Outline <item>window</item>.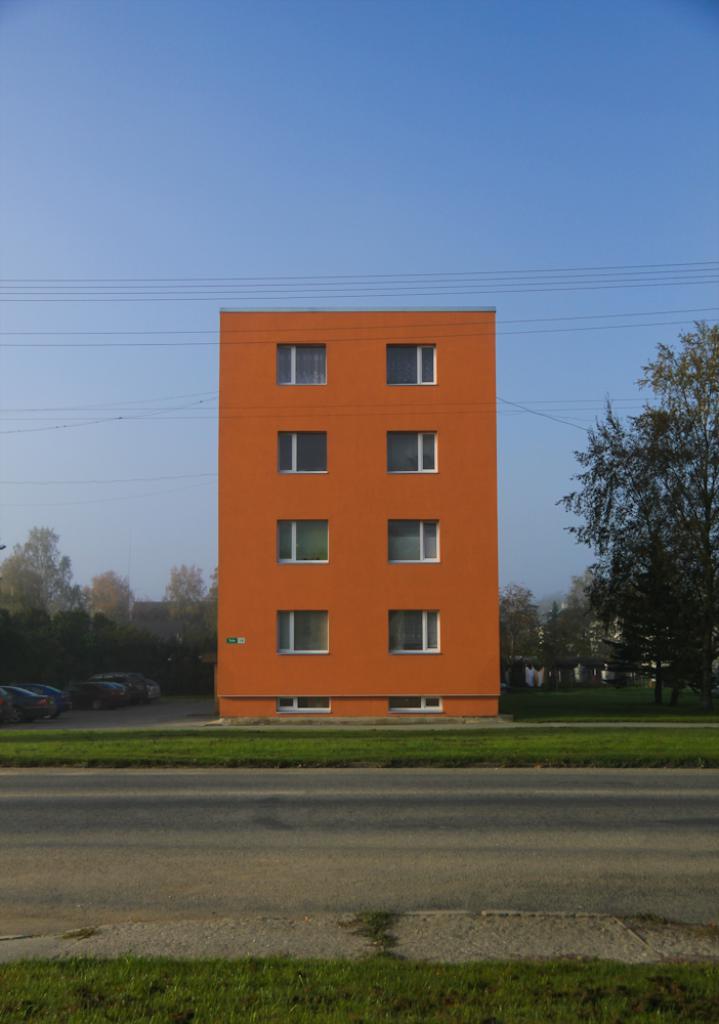
Outline: select_region(278, 431, 326, 476).
